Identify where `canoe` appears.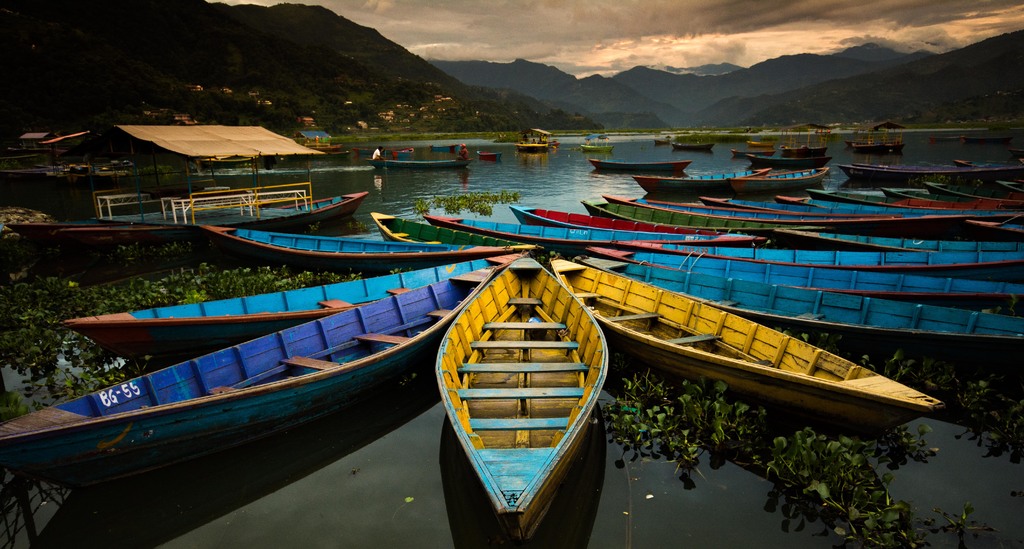
Appears at x1=780, y1=188, x2=1016, y2=224.
